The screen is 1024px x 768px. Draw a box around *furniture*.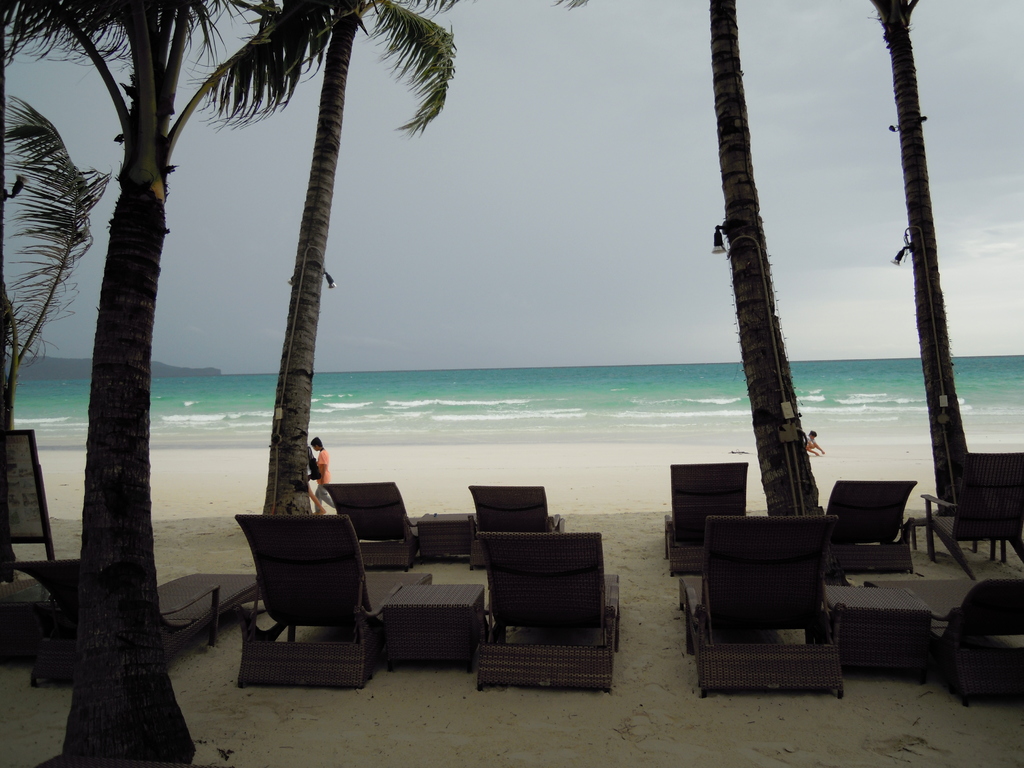
459, 484, 559, 576.
